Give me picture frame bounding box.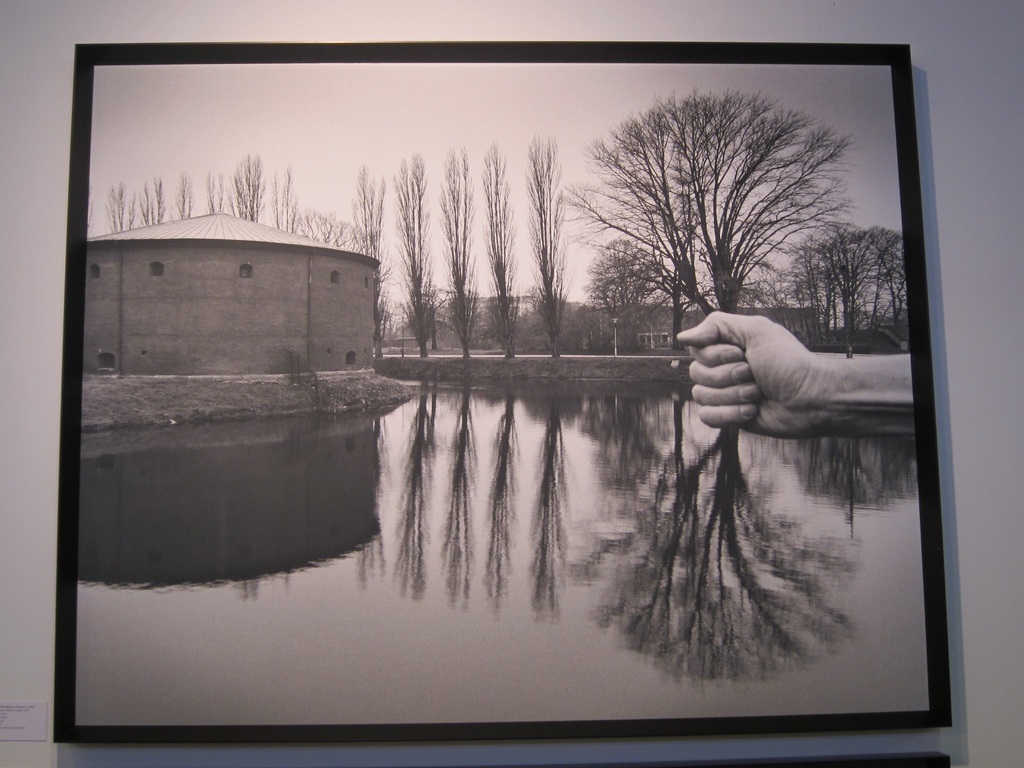
pyautogui.locateOnScreen(0, 3, 1023, 767).
